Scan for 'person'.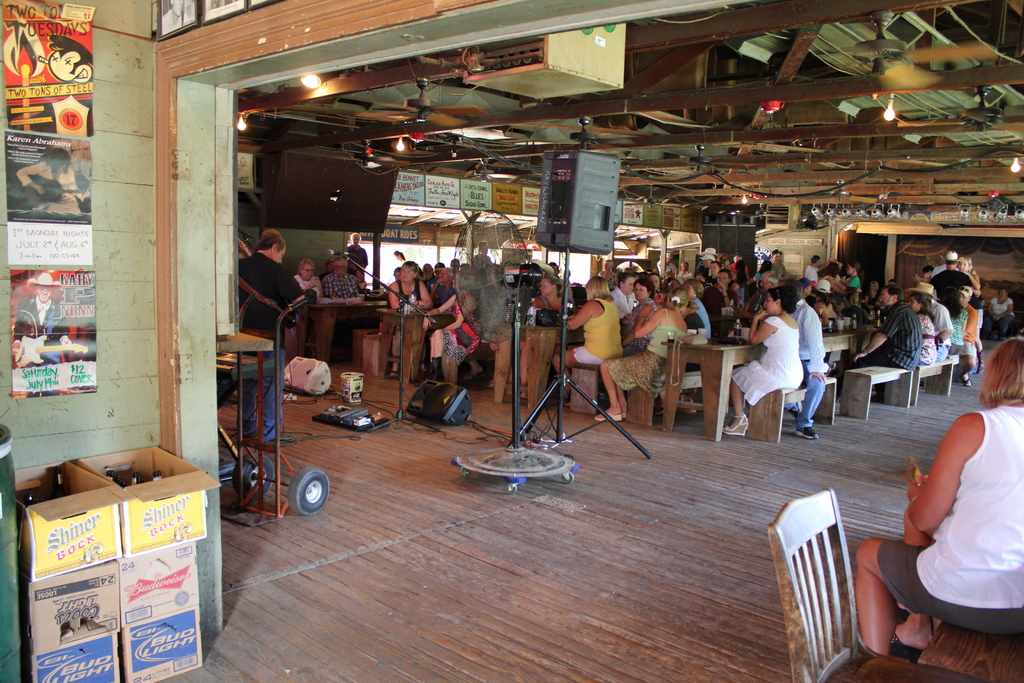
Scan result: (x1=705, y1=260, x2=721, y2=284).
